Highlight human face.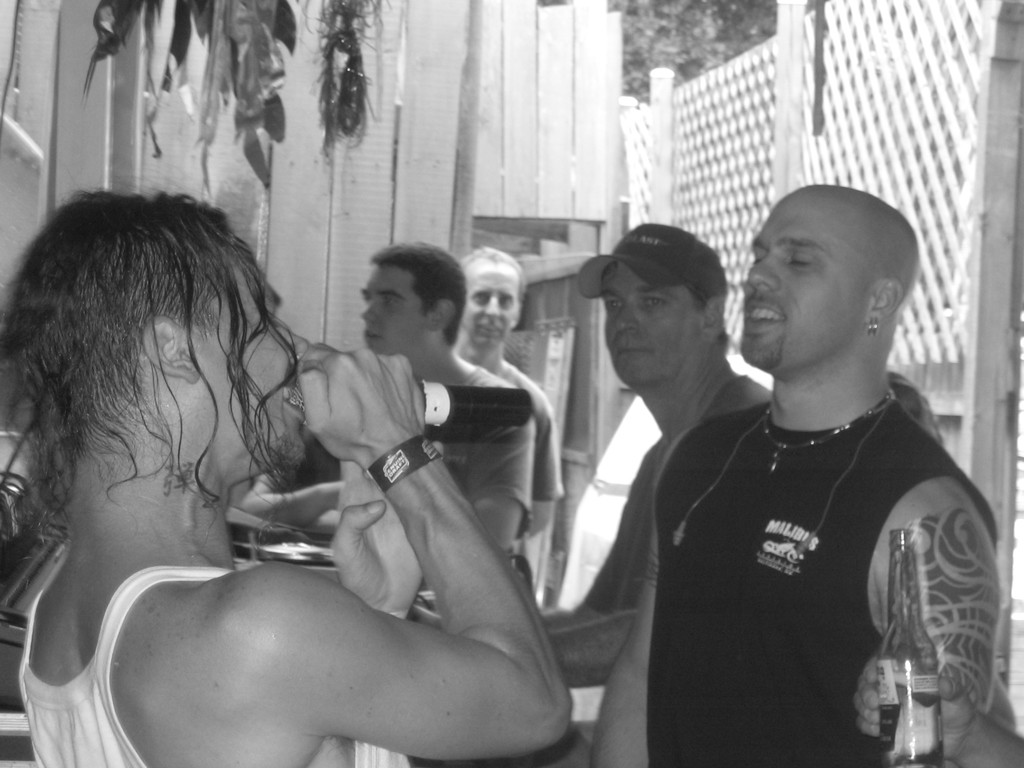
Highlighted region: [360, 267, 431, 353].
